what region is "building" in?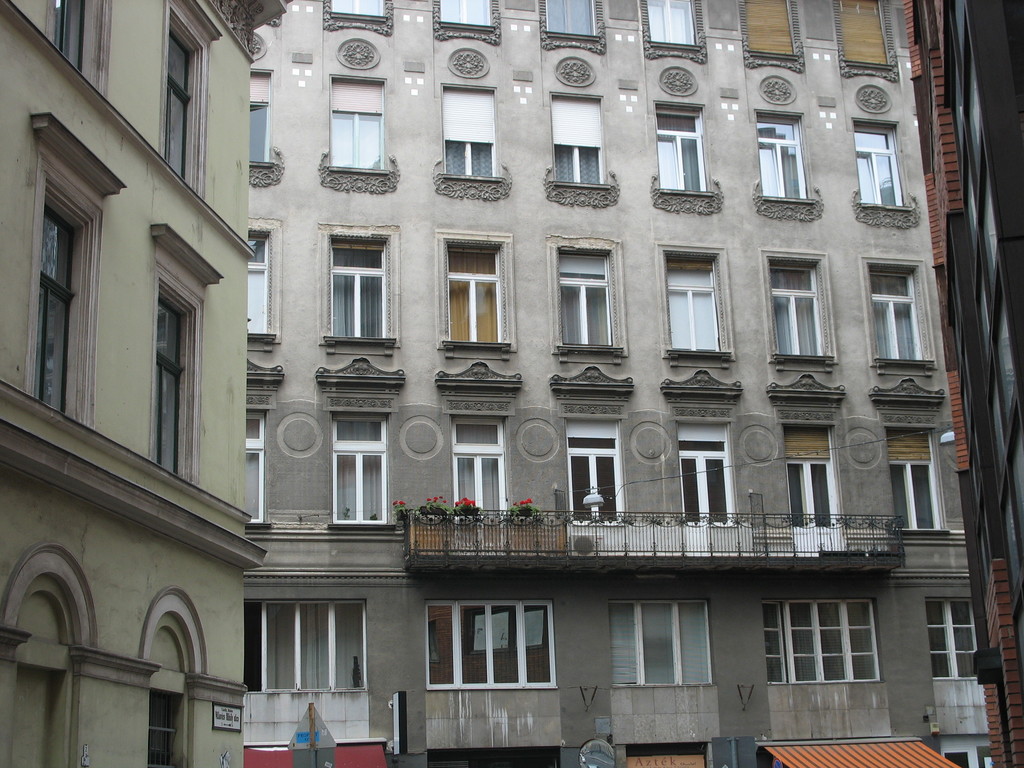
0/0/297/767.
